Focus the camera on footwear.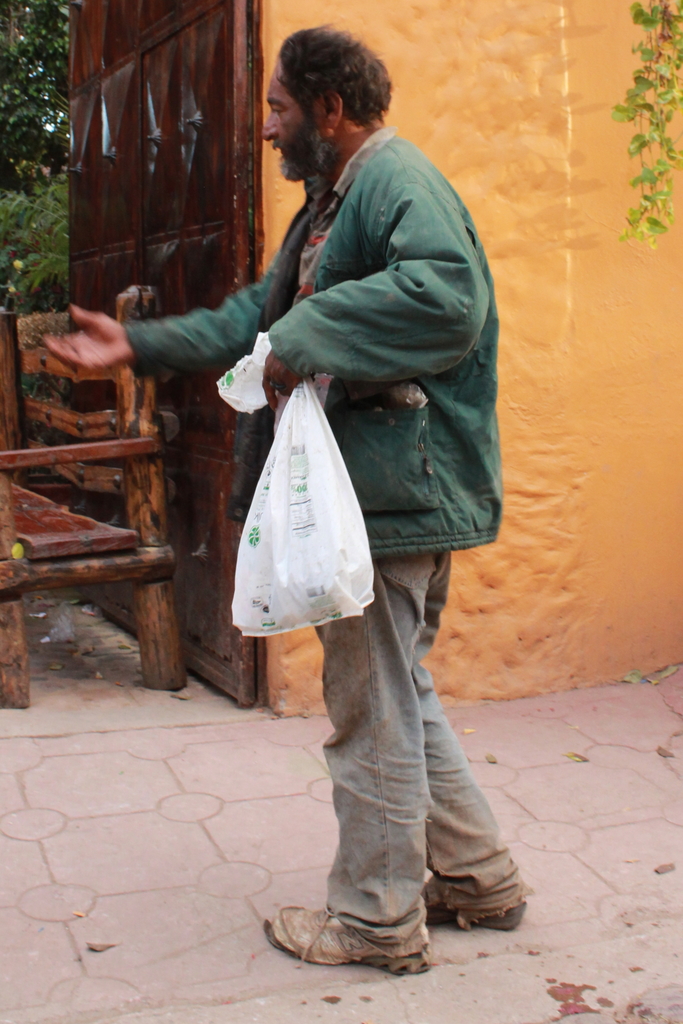
Focus region: (x1=422, y1=890, x2=527, y2=934).
